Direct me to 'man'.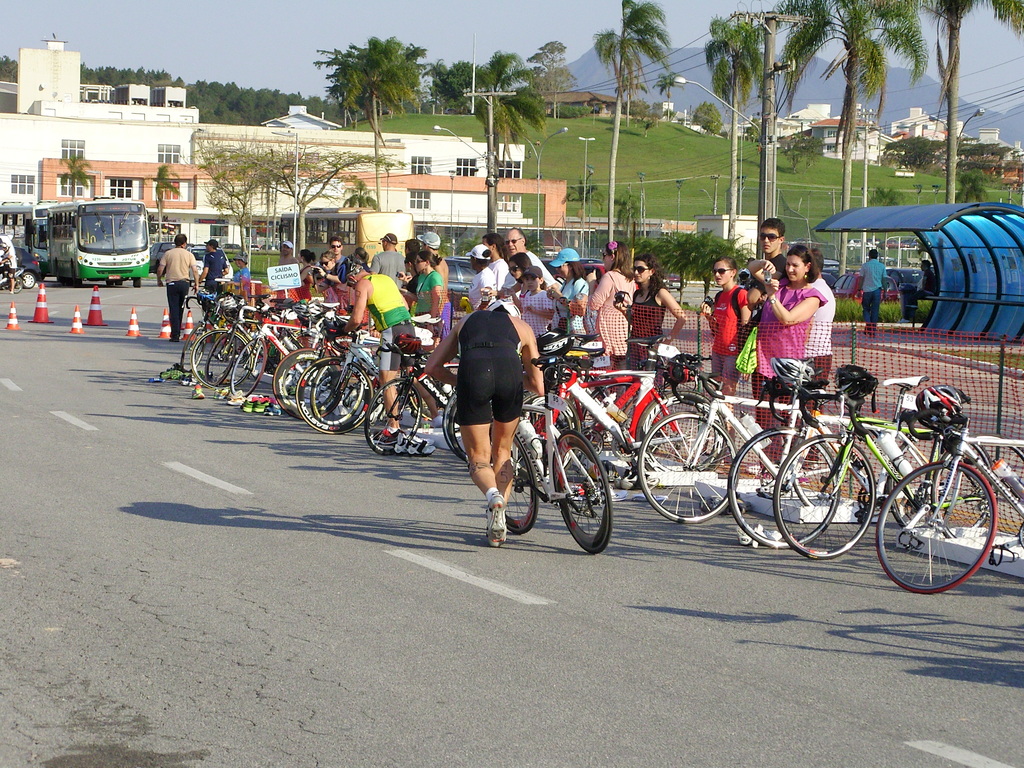
Direction: x1=415, y1=229, x2=451, y2=286.
